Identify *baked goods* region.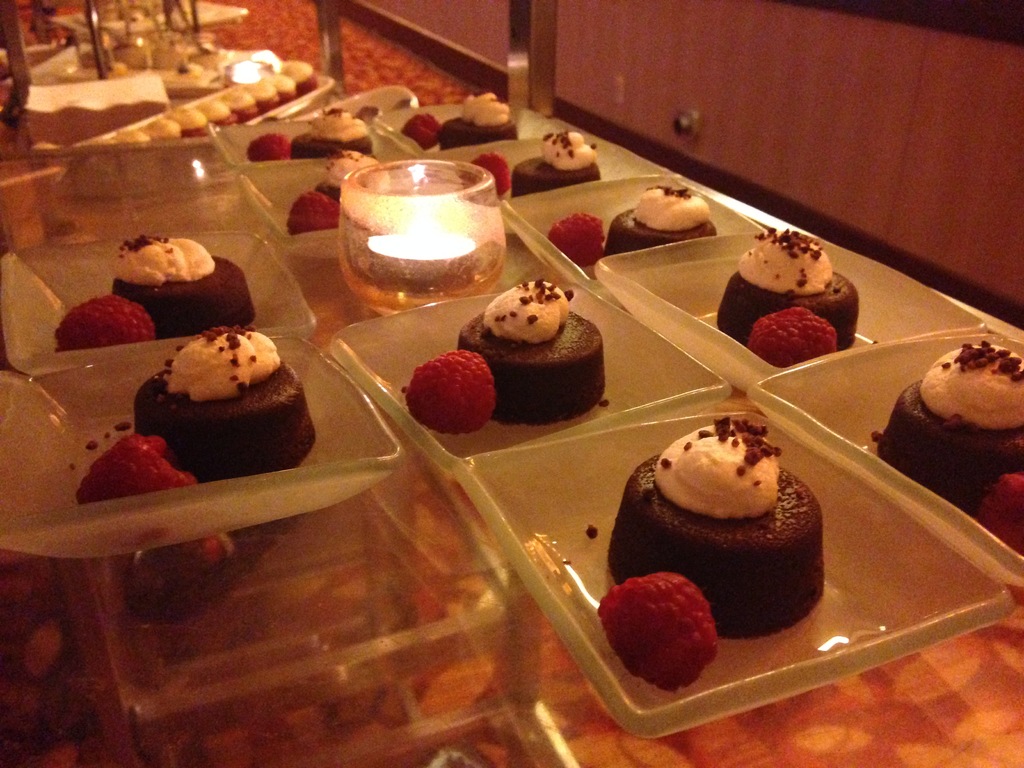
Region: Rect(877, 388, 1023, 511).
